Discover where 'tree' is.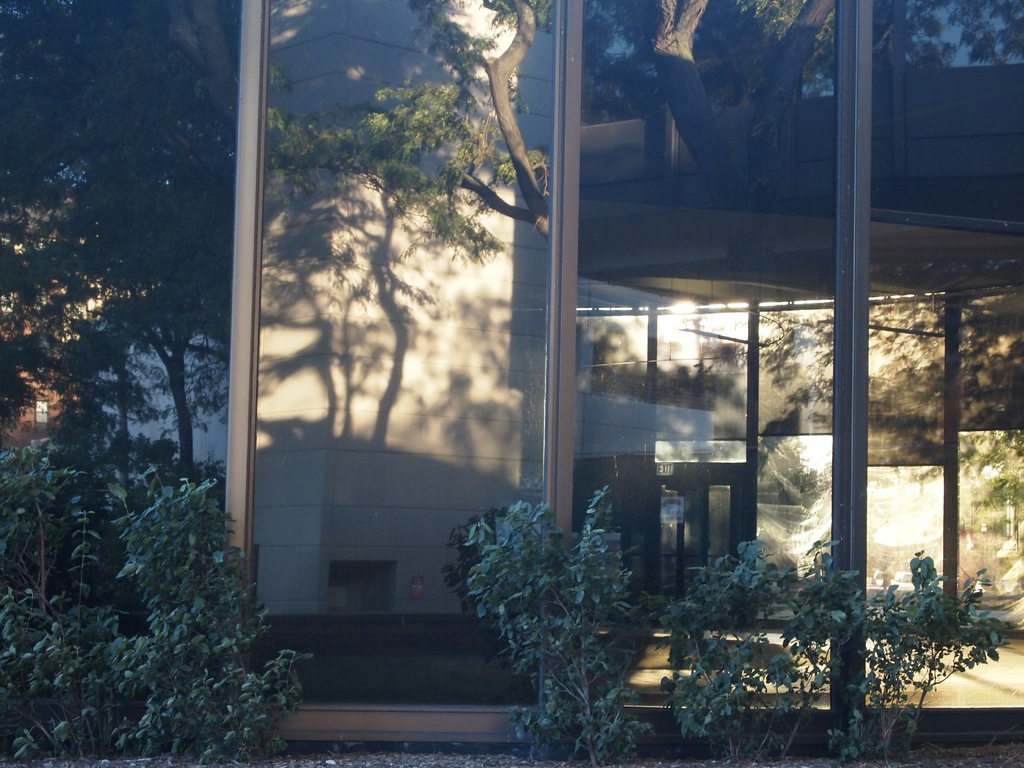
Discovered at region(0, 0, 236, 490).
